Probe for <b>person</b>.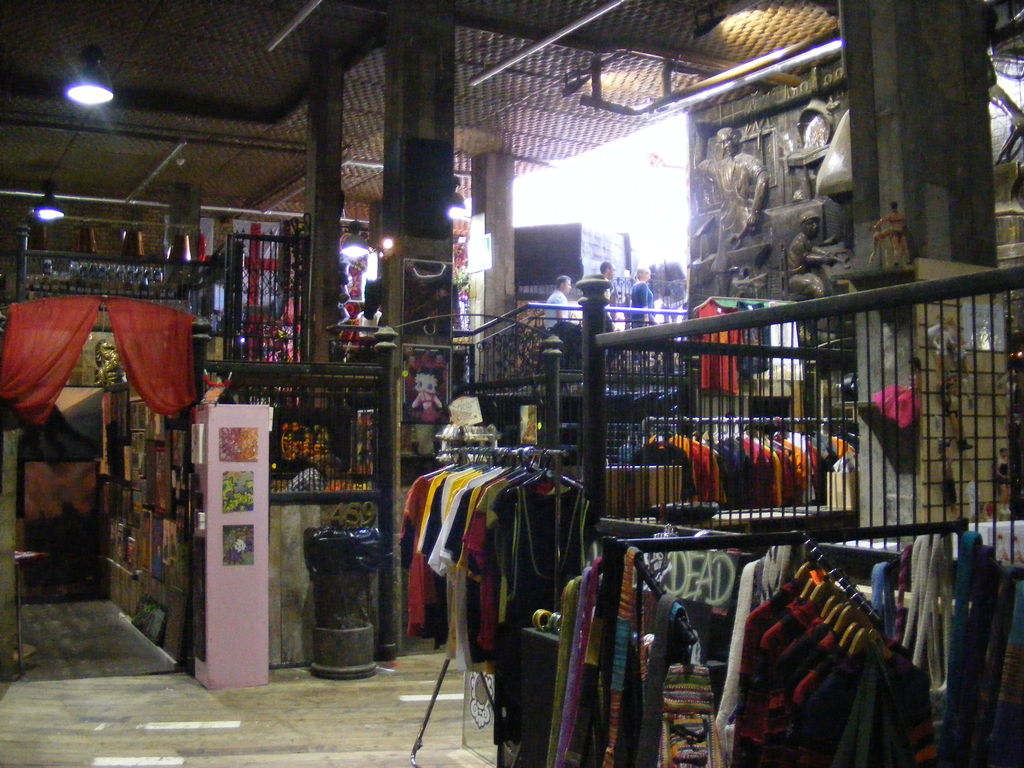
Probe result: pyautogui.locateOnScreen(411, 365, 443, 422).
